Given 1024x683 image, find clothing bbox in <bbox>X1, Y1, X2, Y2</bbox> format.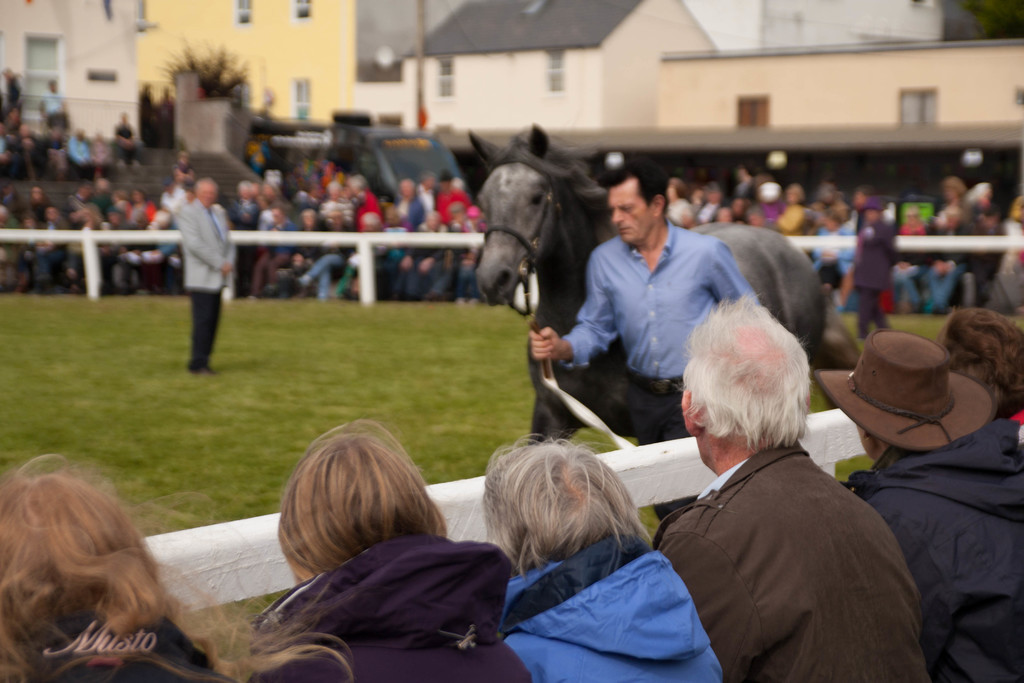
<bbox>906, 215, 968, 310</bbox>.
